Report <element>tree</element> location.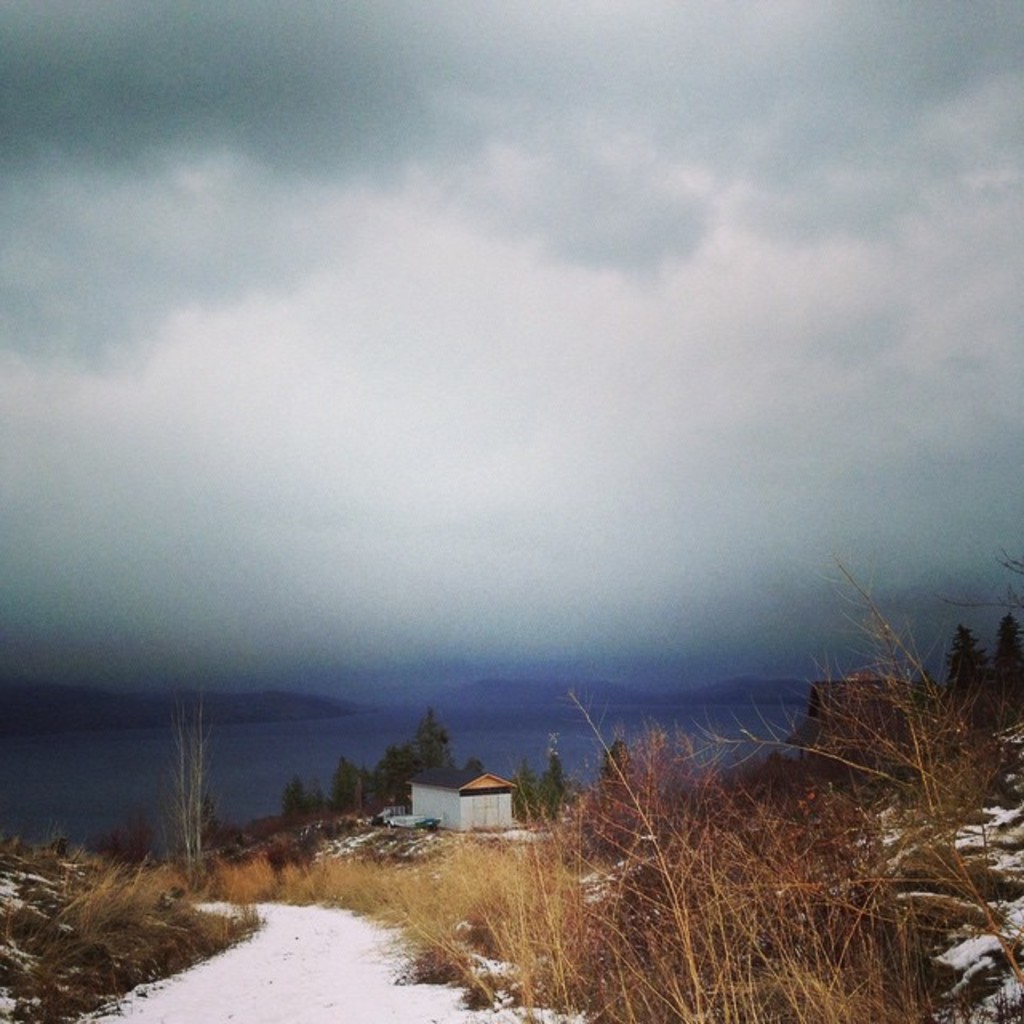
Report: rect(514, 754, 570, 829).
